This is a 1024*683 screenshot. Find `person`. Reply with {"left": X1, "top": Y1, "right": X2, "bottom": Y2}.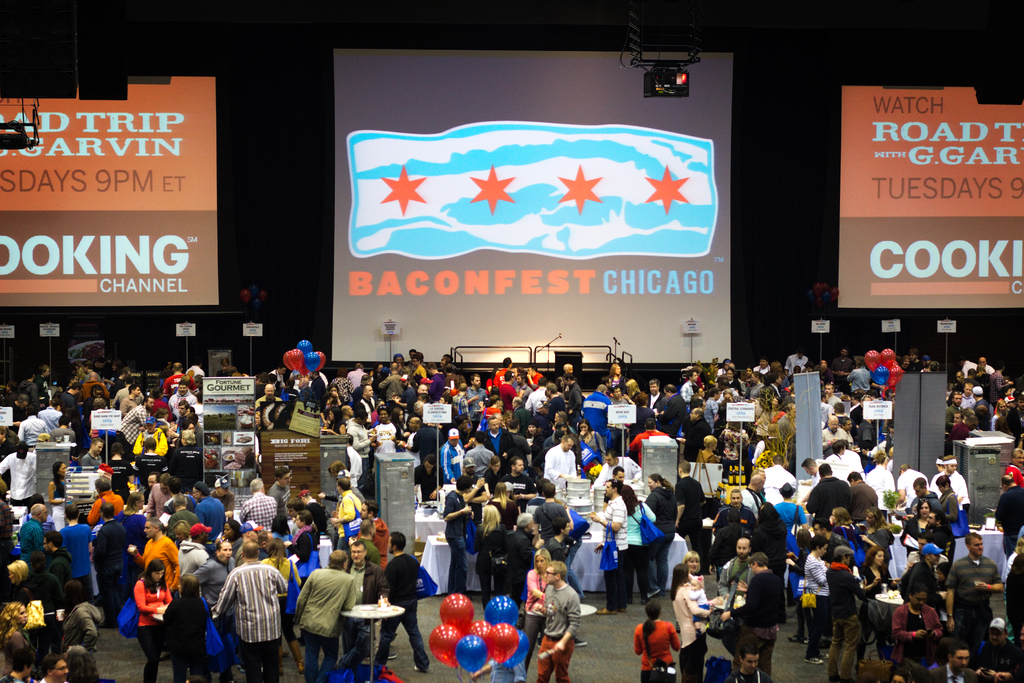
{"left": 721, "top": 548, "right": 788, "bottom": 682}.
